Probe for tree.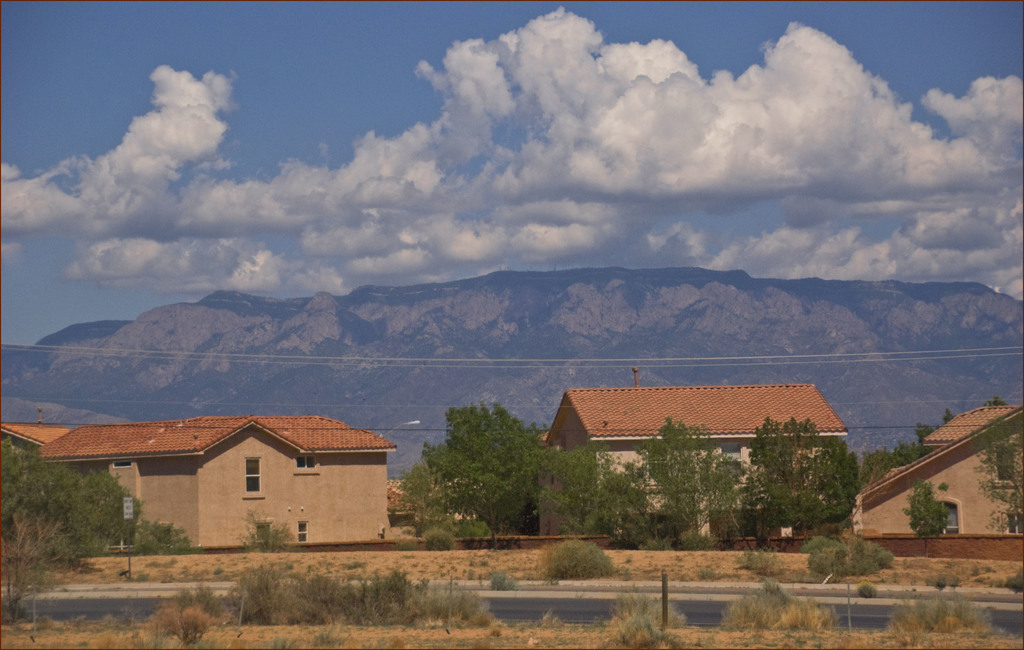
Probe result: [x1=0, y1=441, x2=149, y2=619].
